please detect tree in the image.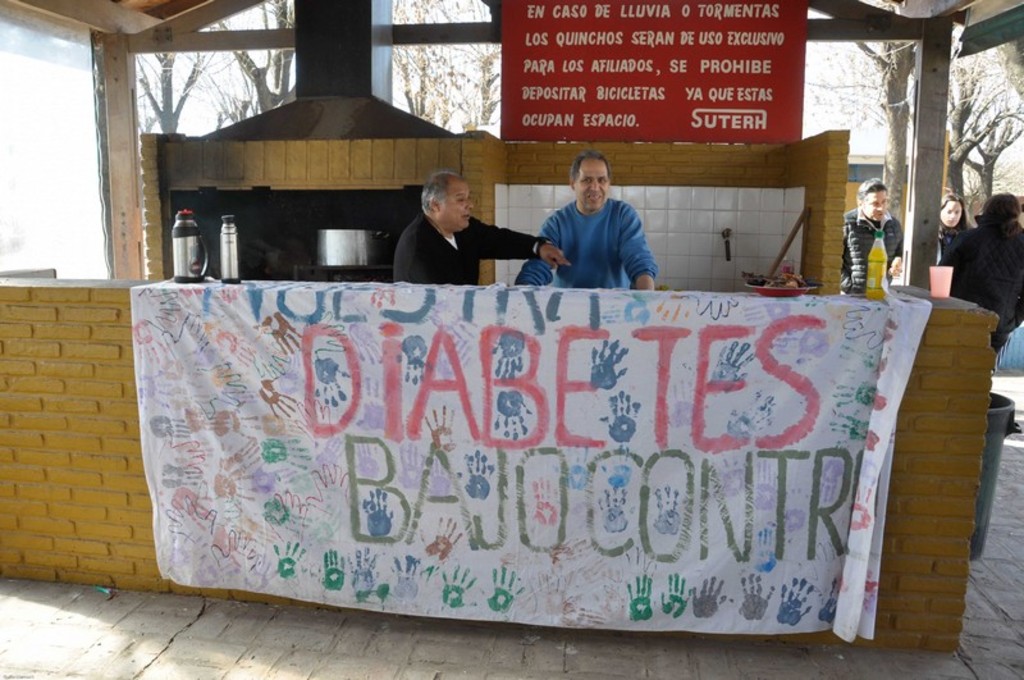
bbox(129, 24, 229, 138).
